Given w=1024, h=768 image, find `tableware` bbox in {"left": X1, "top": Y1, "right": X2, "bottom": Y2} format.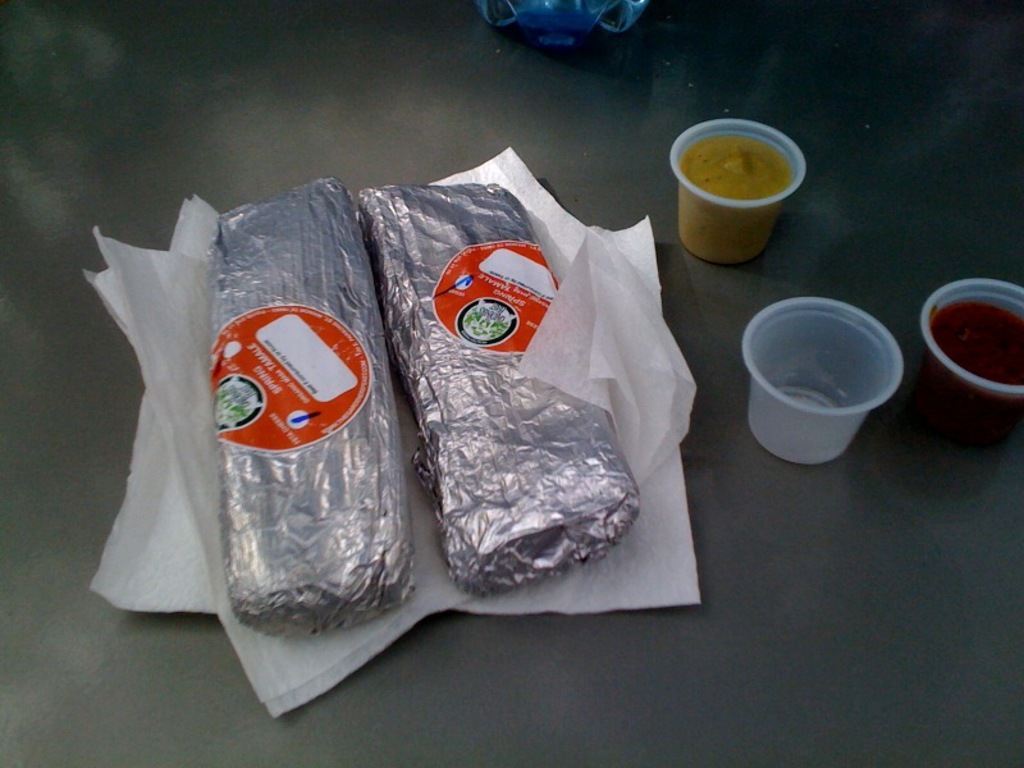
{"left": 668, "top": 110, "right": 808, "bottom": 271}.
